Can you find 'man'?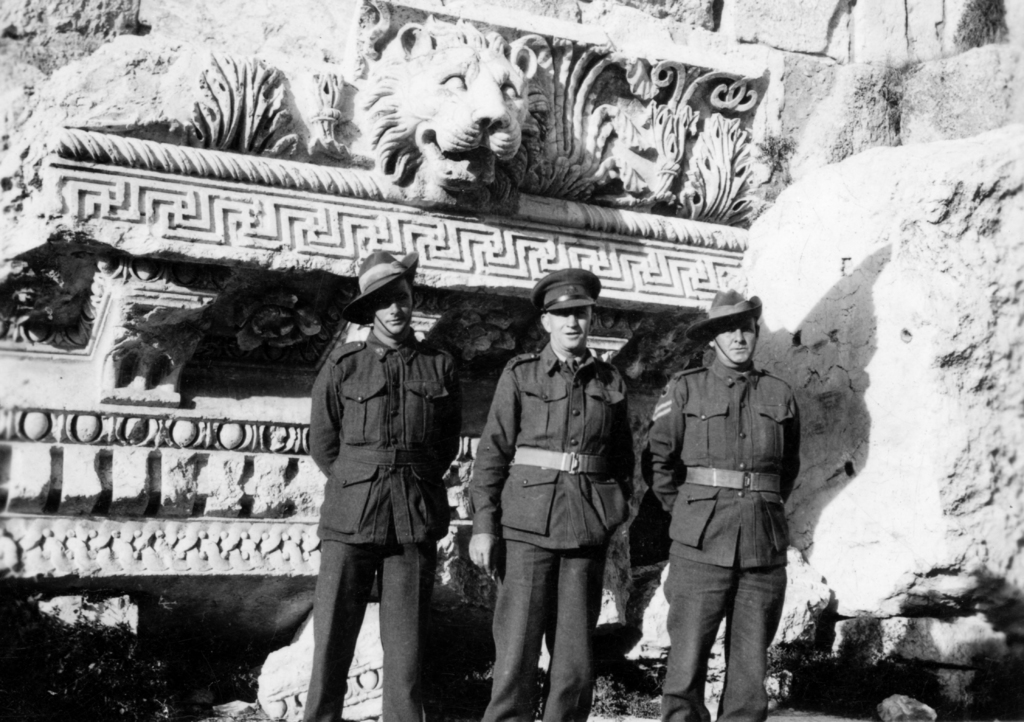
Yes, bounding box: box(465, 271, 634, 721).
